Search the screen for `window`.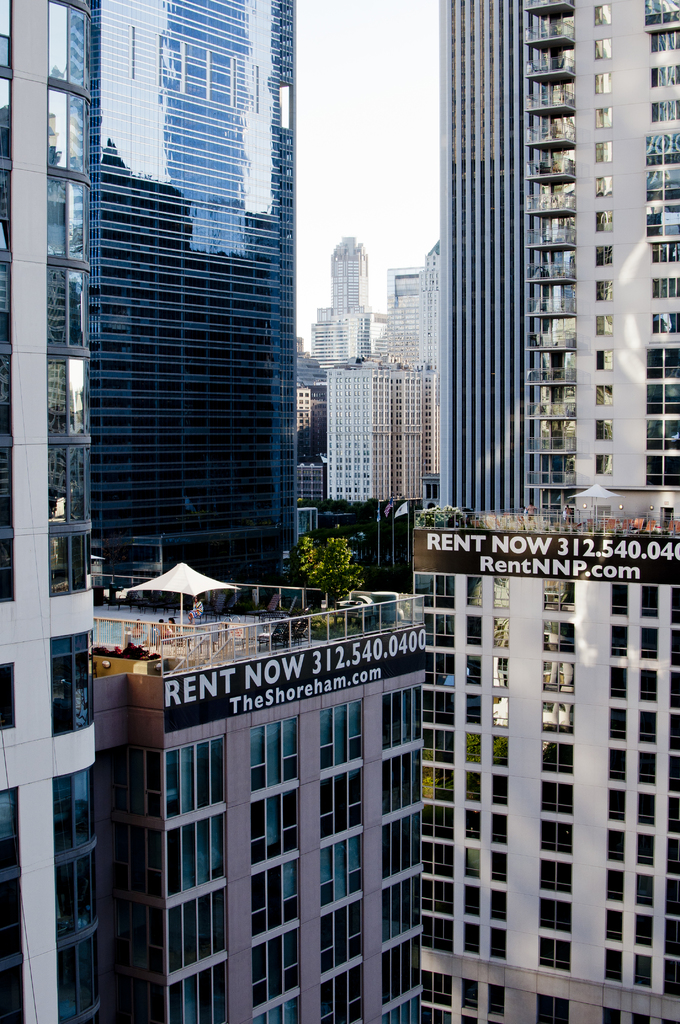
Found at {"left": 168, "top": 881, "right": 226, "bottom": 975}.
